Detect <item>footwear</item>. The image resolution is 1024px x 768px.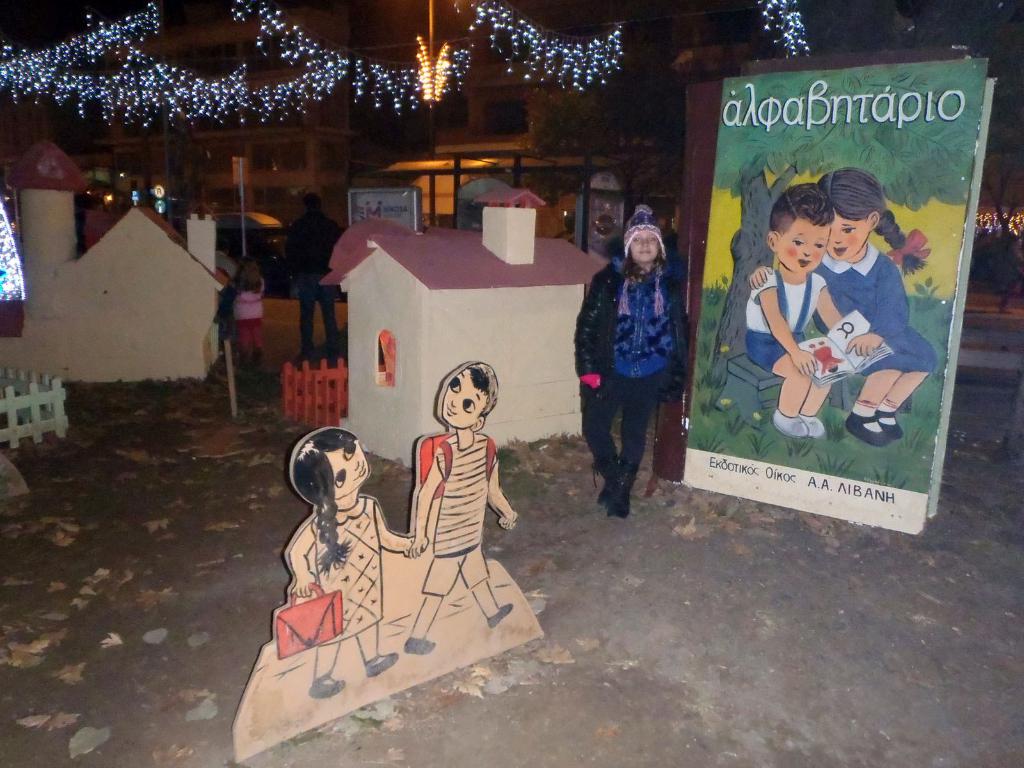
877 410 904 436.
